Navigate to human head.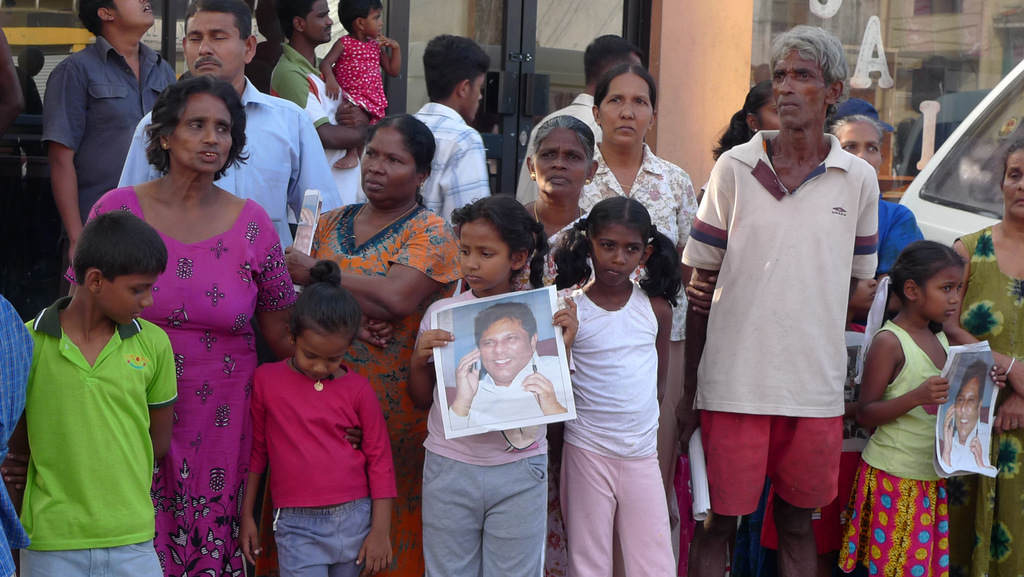
Navigation target: 423 33 492 126.
